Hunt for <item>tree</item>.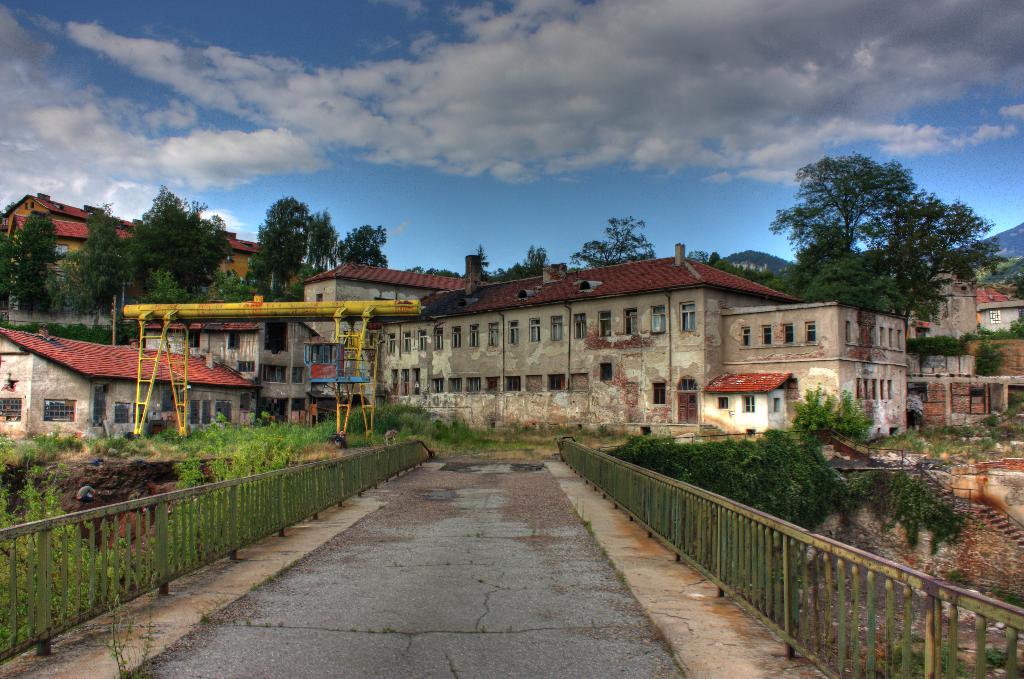
Hunted down at select_region(335, 223, 399, 269).
